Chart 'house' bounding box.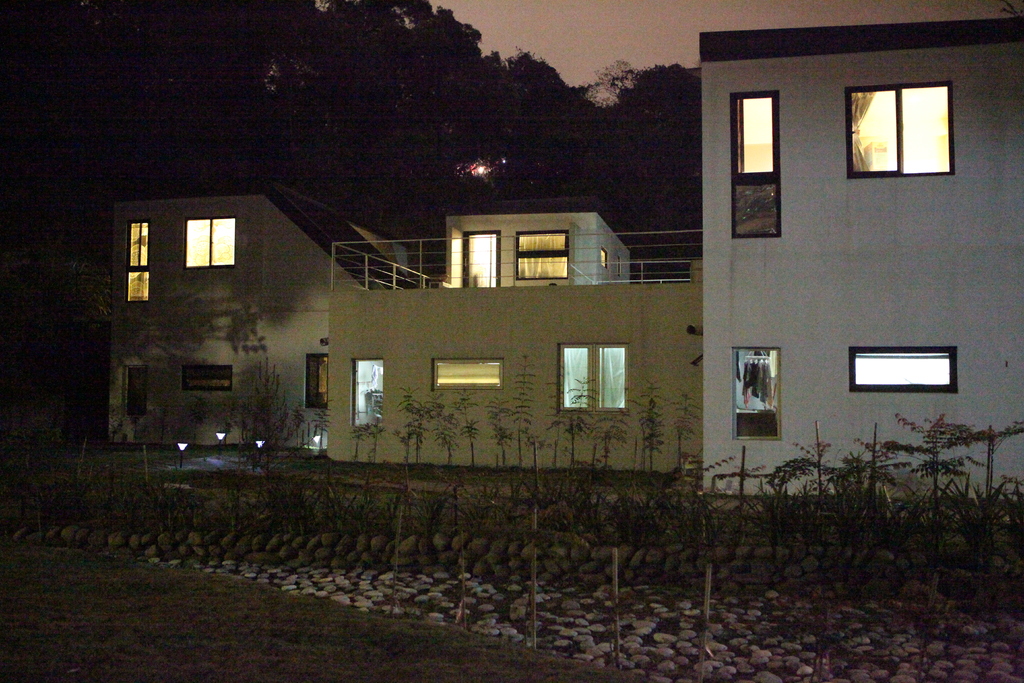
Charted: <bbox>113, 185, 429, 447</bbox>.
